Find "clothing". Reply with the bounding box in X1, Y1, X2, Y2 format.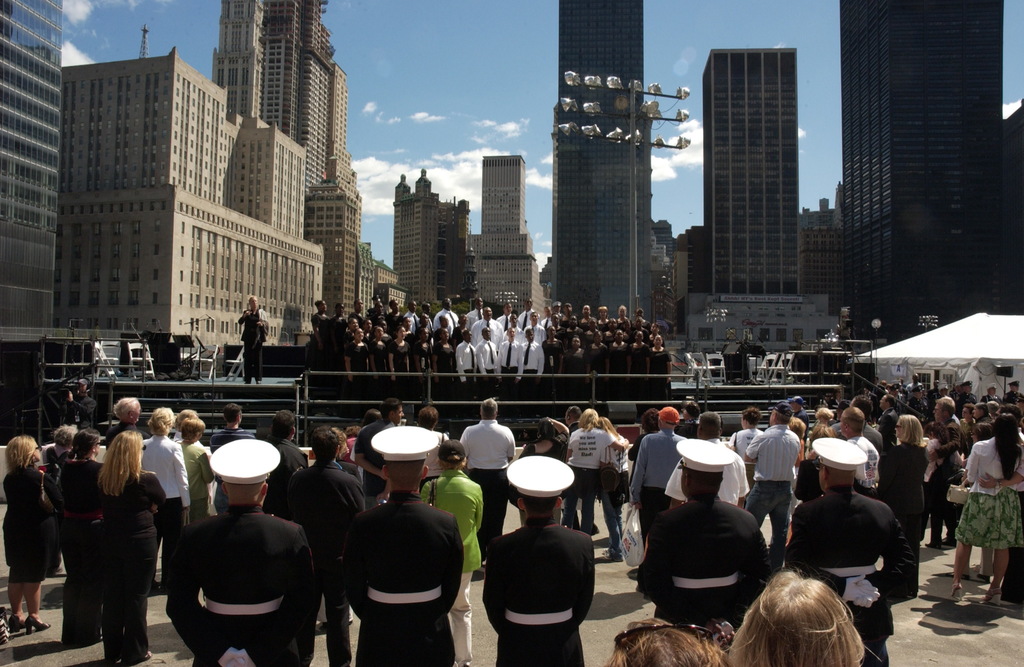
271, 433, 304, 492.
